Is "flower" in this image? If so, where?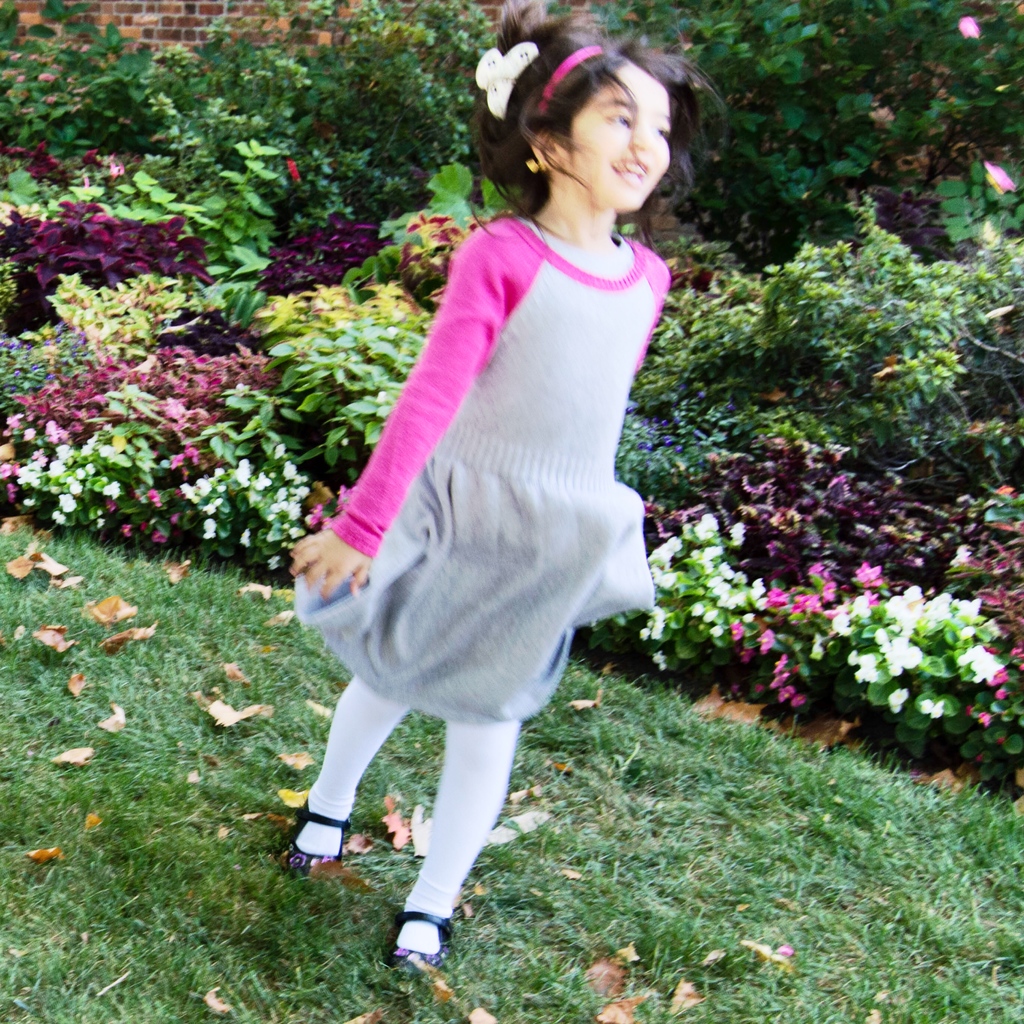
Yes, at <region>813, 634, 834, 657</region>.
